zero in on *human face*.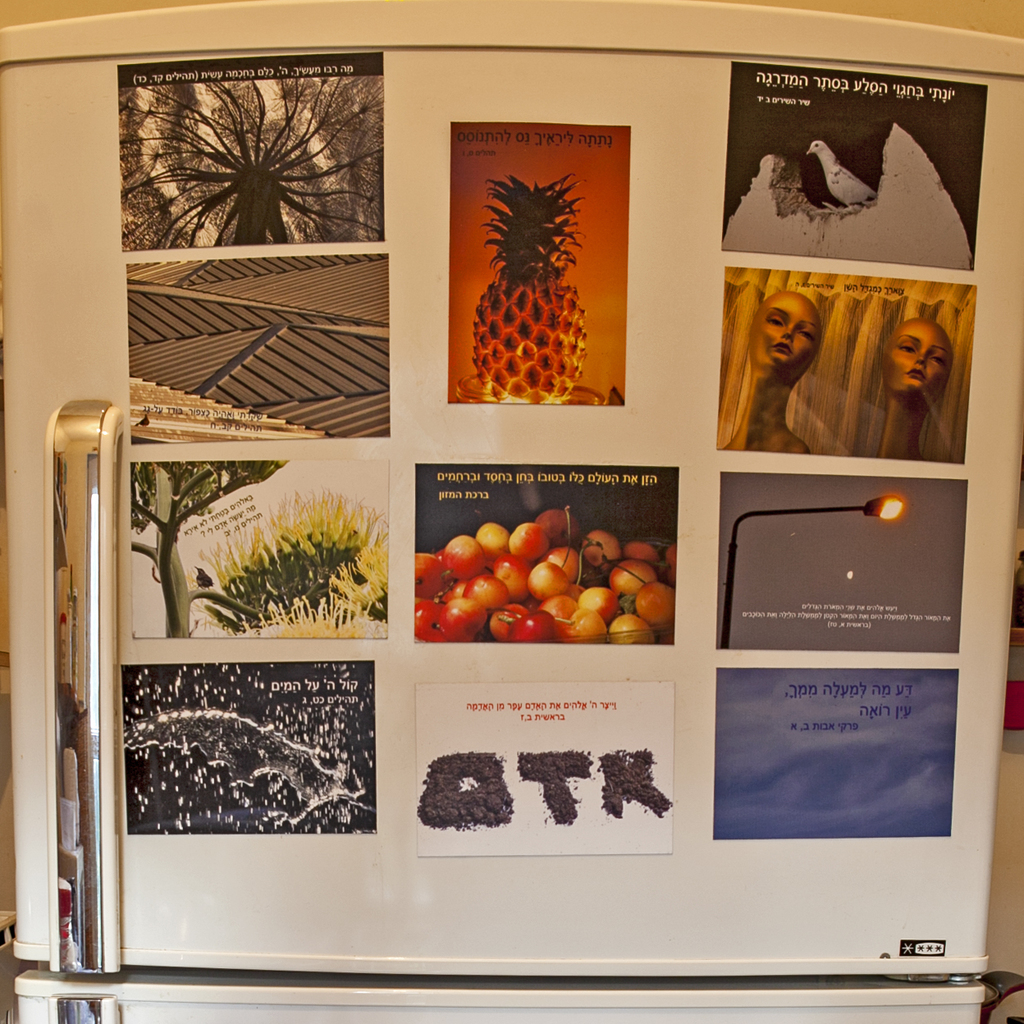
Zeroed in: <region>759, 292, 816, 366</region>.
